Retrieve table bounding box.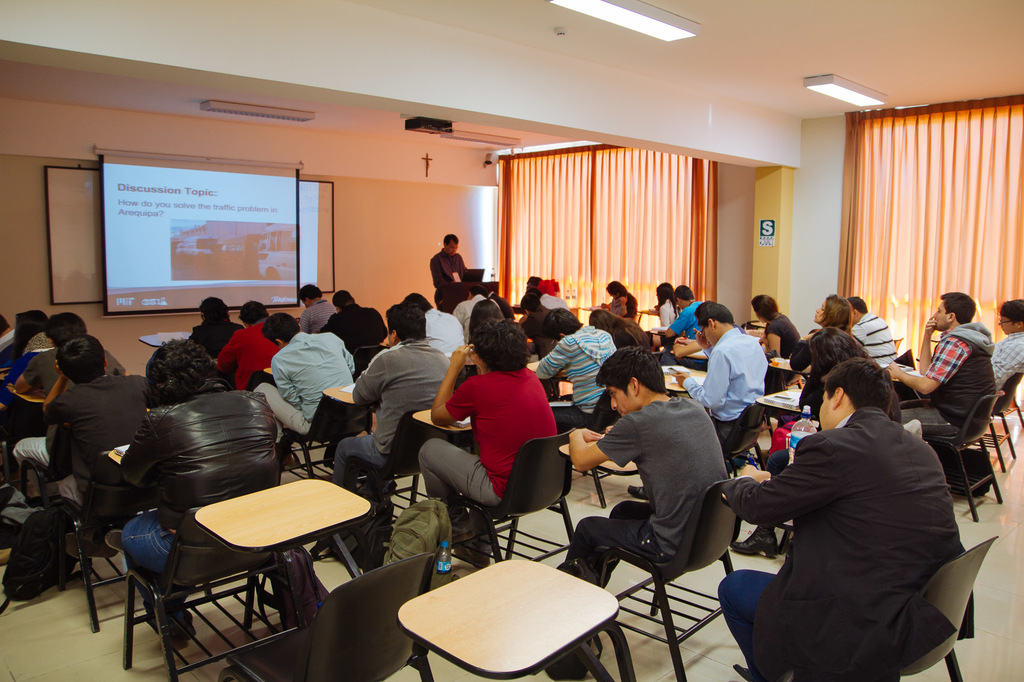
Bounding box: rect(770, 356, 811, 381).
